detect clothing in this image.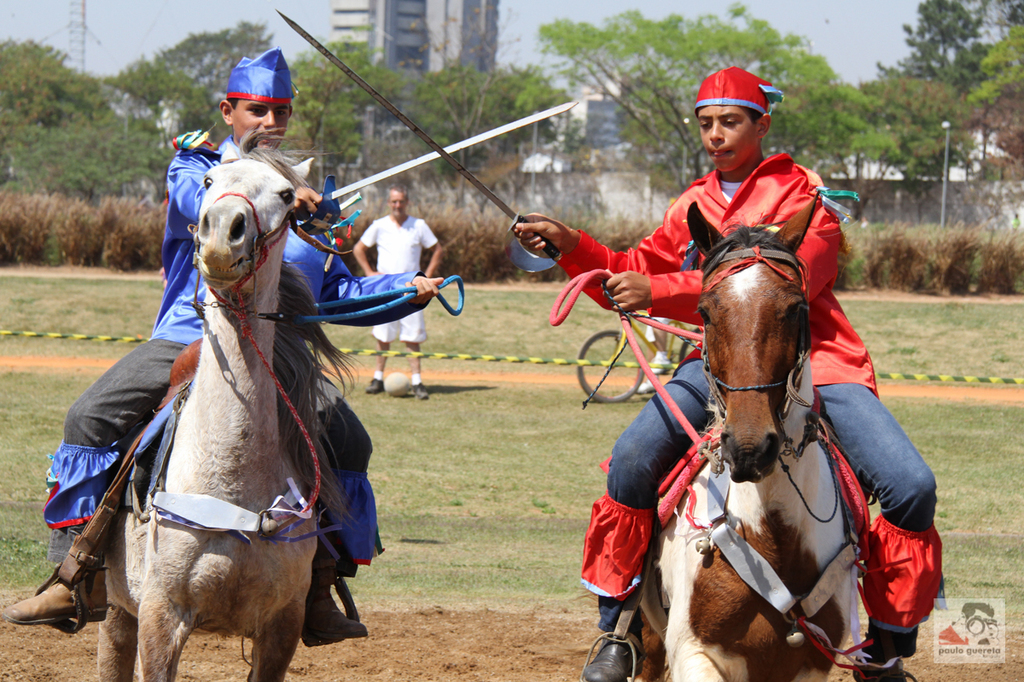
Detection: {"left": 556, "top": 150, "right": 943, "bottom": 660}.
